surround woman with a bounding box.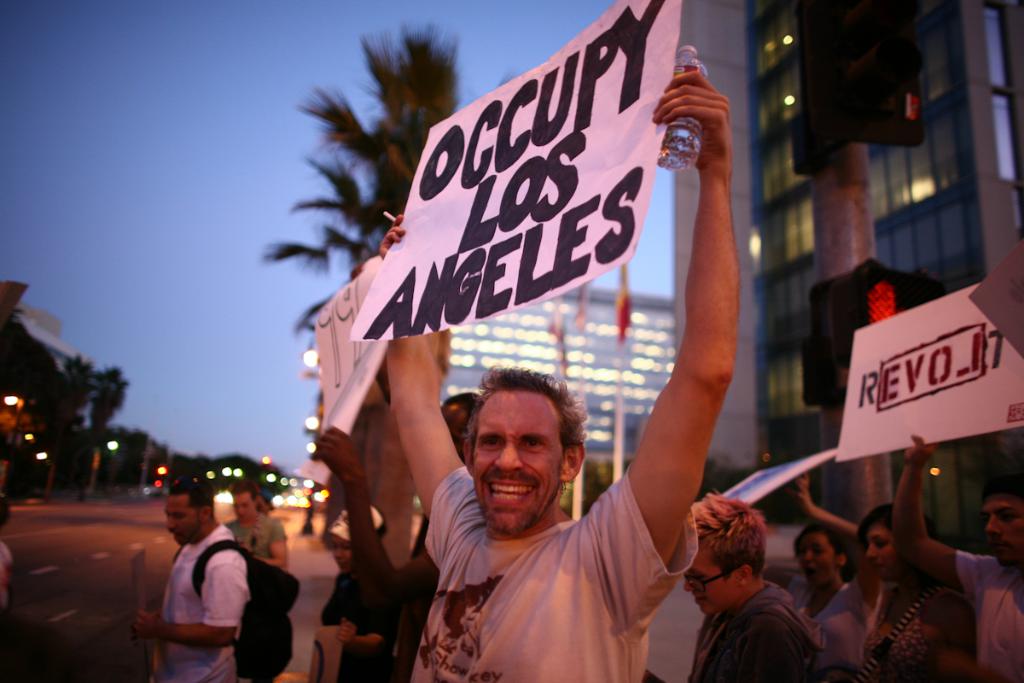
[318, 504, 398, 682].
